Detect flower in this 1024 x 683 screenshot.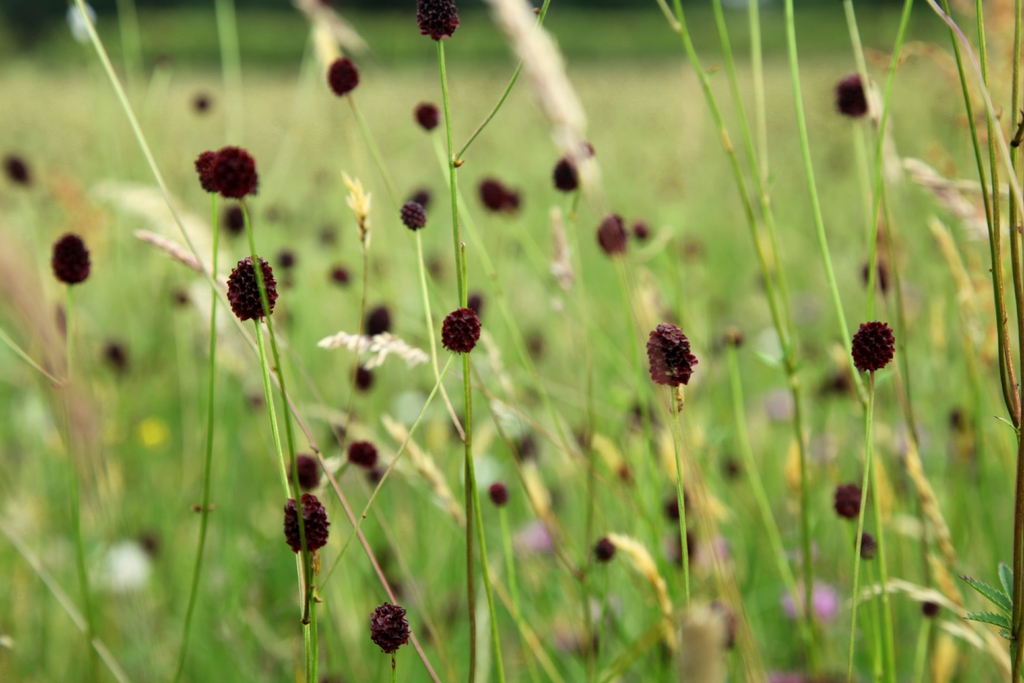
Detection: 438:299:490:355.
